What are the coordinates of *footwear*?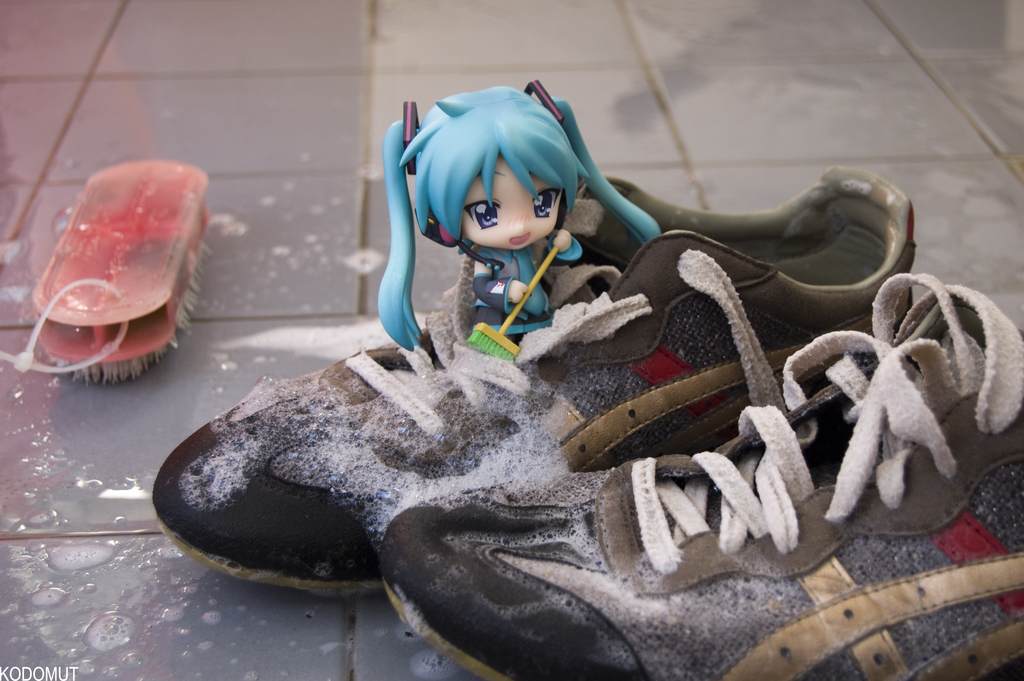
<box>374,267,1022,680</box>.
